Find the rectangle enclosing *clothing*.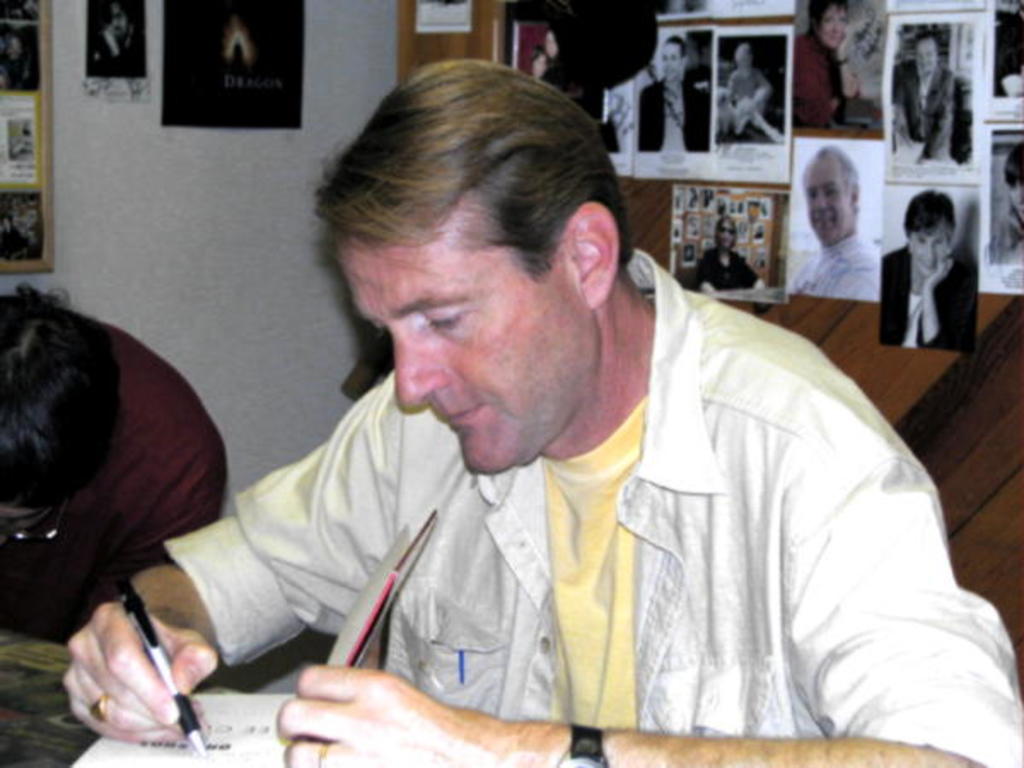
<bbox>0, 319, 224, 654</bbox>.
